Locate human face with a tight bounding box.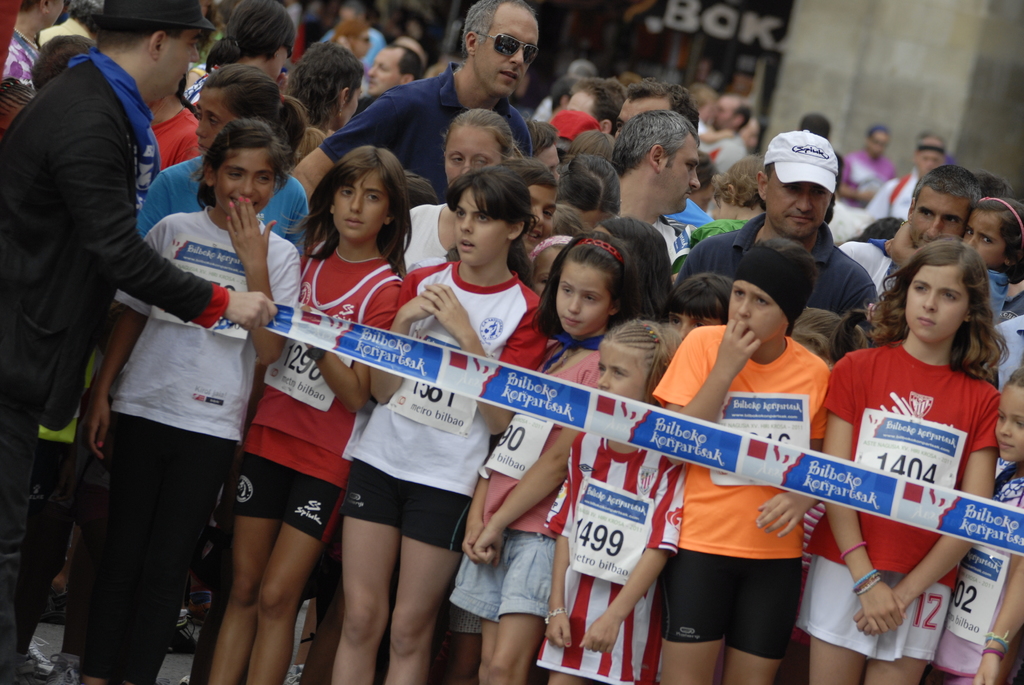
<region>456, 186, 506, 269</region>.
